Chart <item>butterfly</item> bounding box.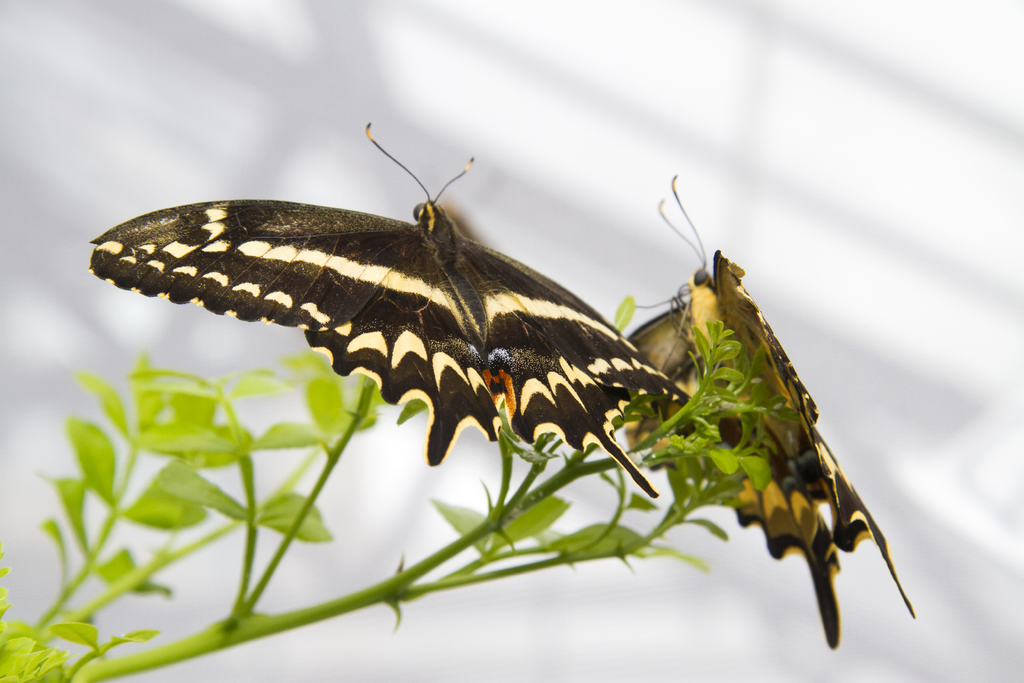
Charted: <box>619,173,917,655</box>.
